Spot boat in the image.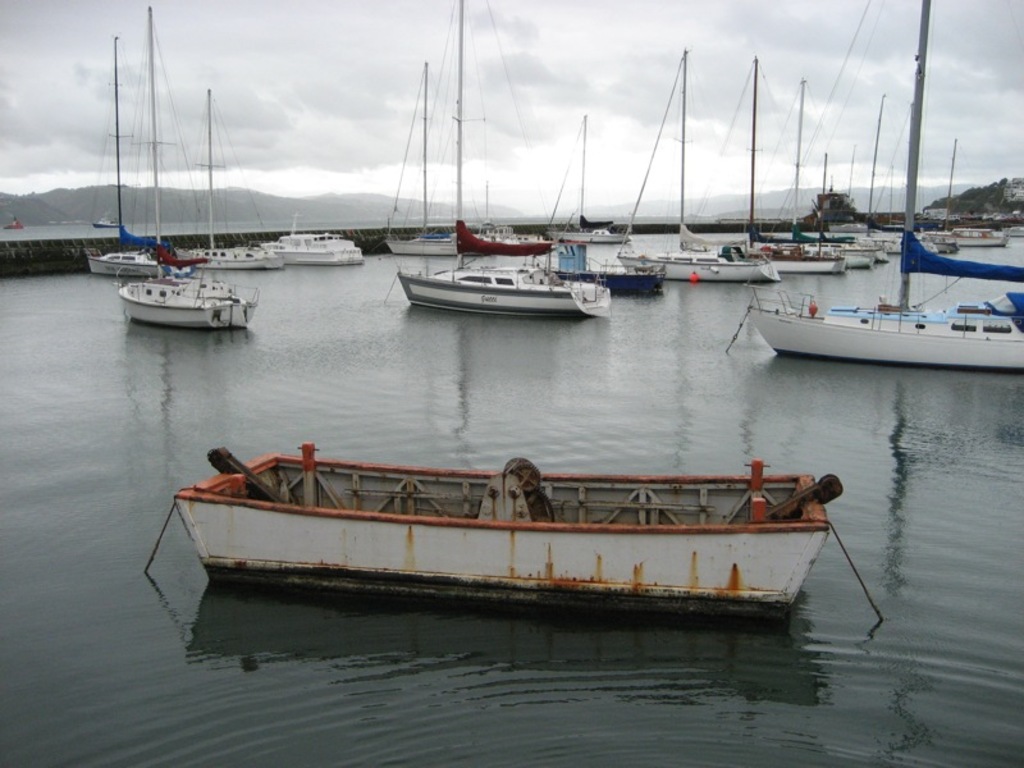
boat found at <bbox>536, 113, 636, 243</bbox>.
